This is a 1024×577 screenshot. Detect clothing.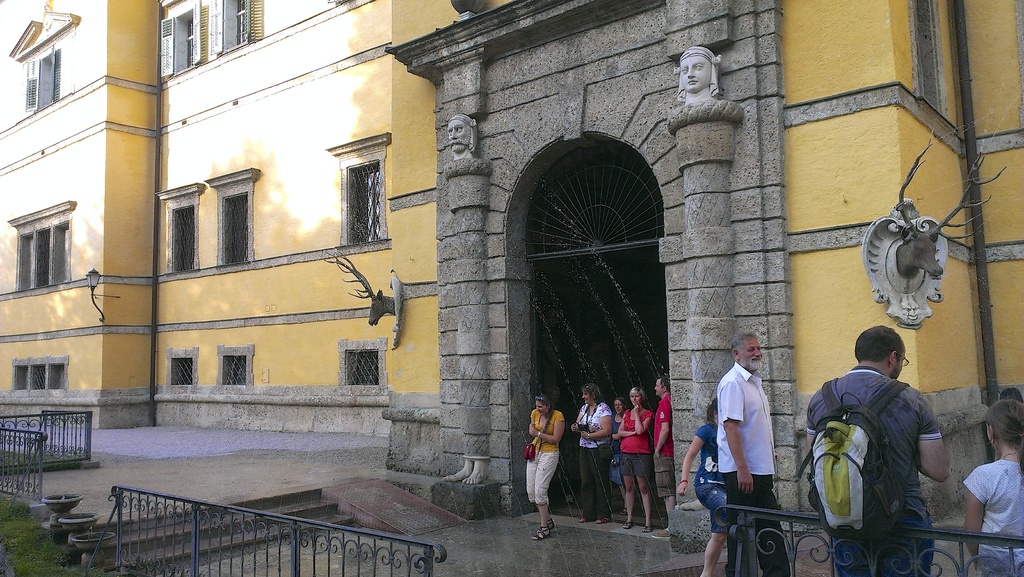
[left=525, top=408, right=564, bottom=505].
